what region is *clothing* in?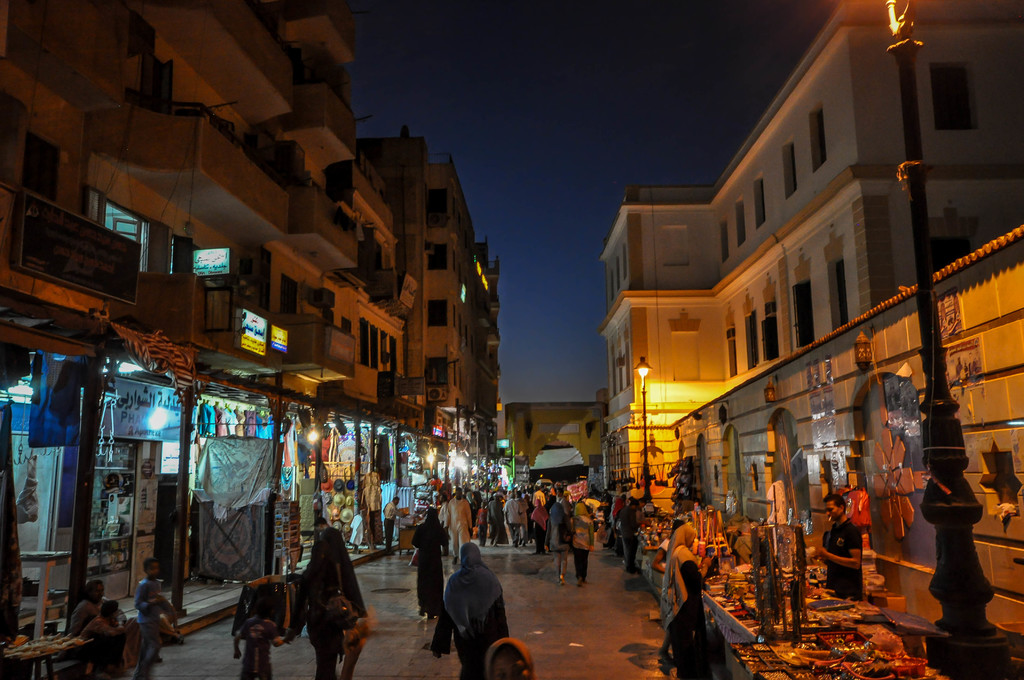
(529,490,548,547).
